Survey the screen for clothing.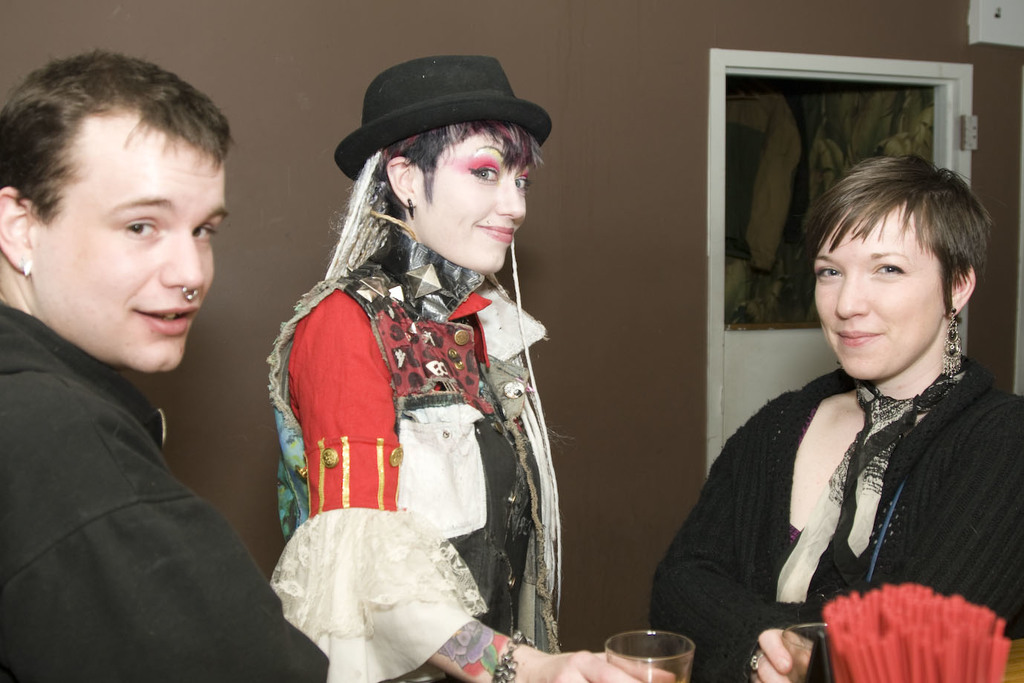
Survey found: left=0, top=302, right=330, bottom=682.
